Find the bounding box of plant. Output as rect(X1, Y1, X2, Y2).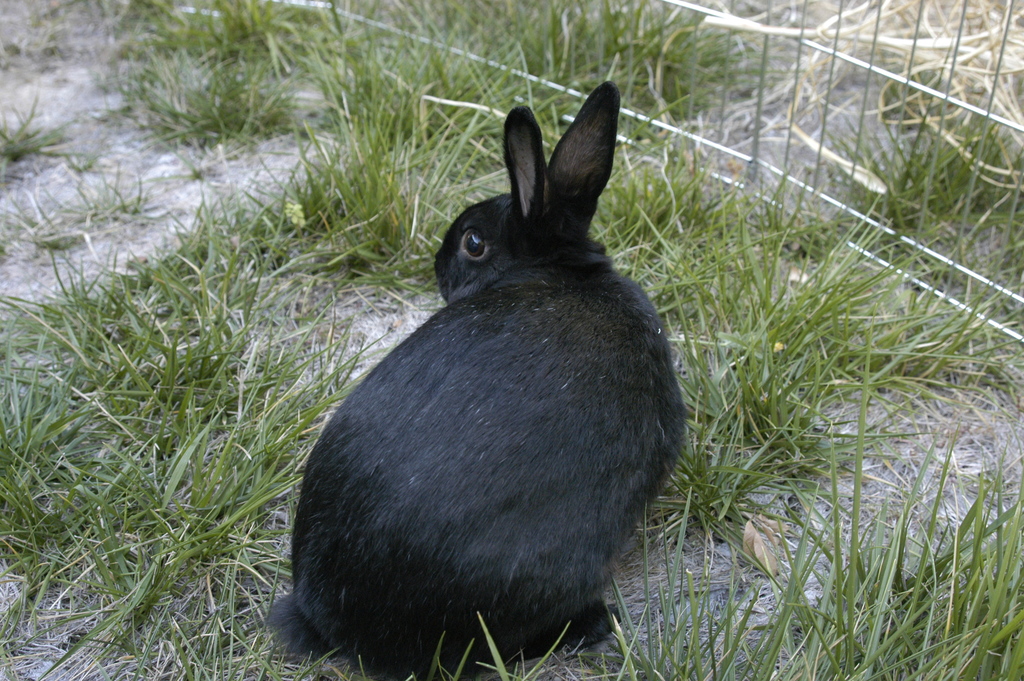
rect(771, 0, 1023, 298).
